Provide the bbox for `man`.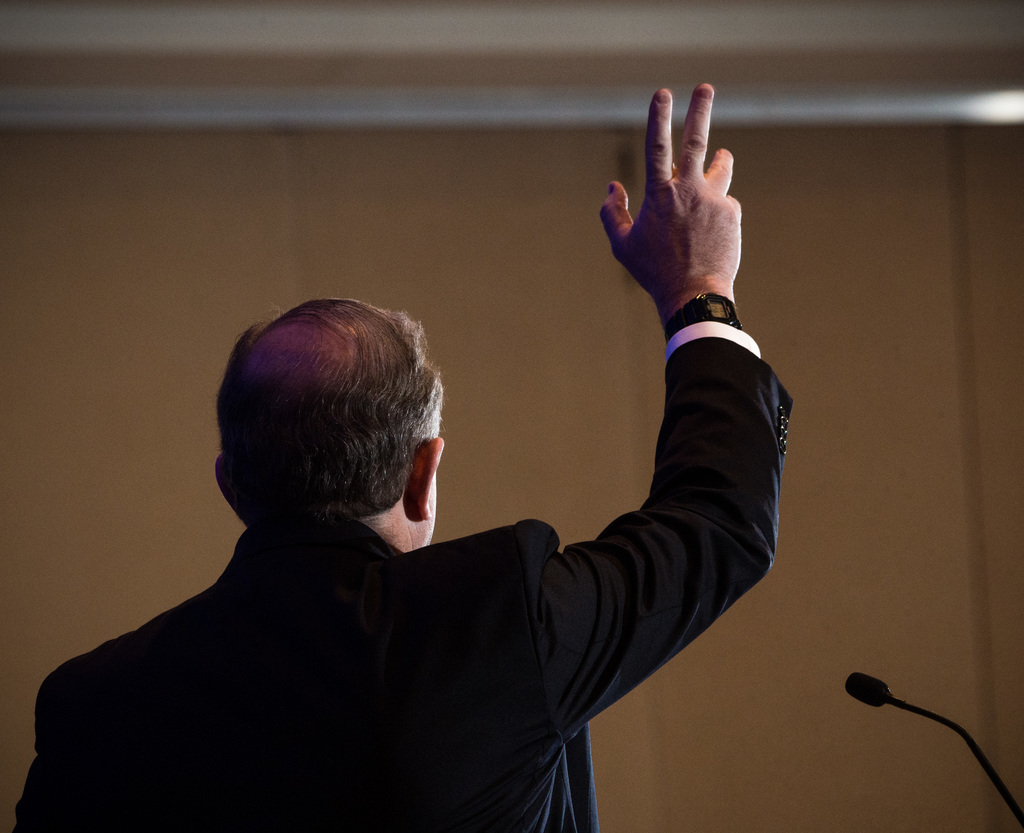
86, 125, 814, 811.
